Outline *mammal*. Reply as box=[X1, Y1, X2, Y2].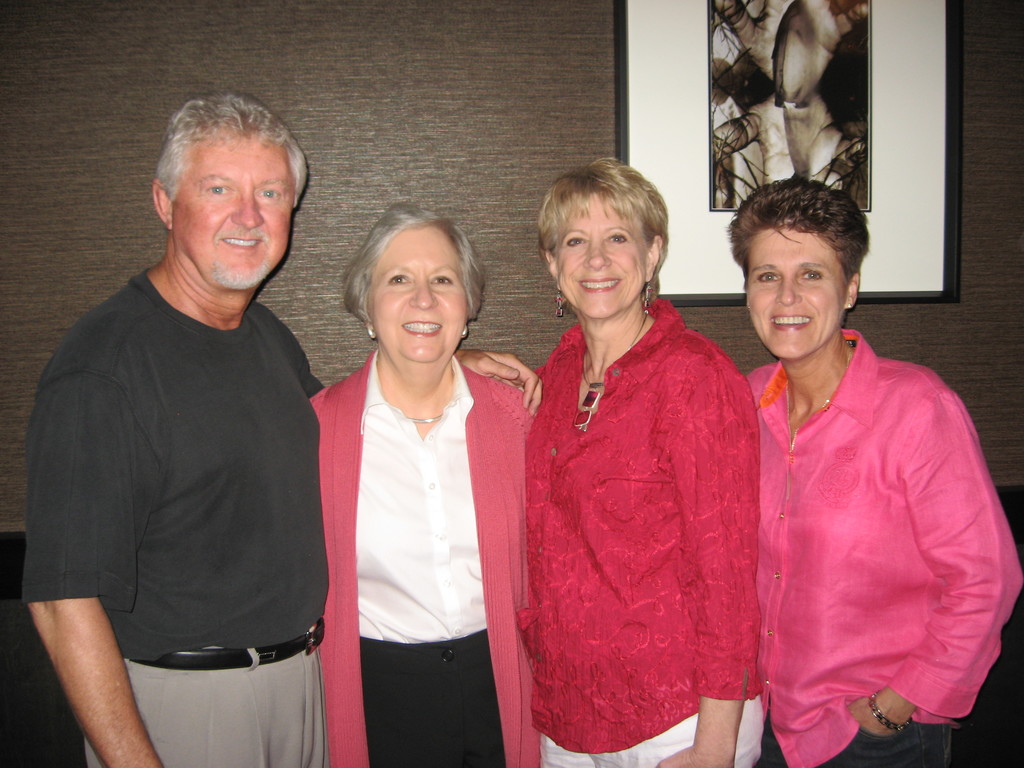
box=[13, 102, 358, 767].
